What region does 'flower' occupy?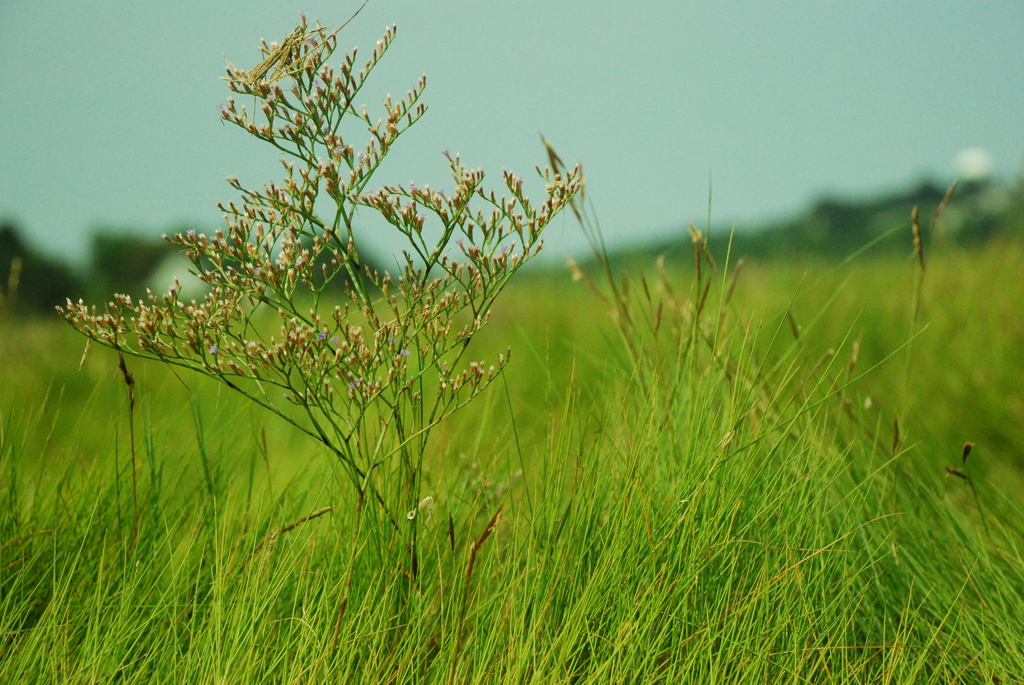
{"x1": 182, "y1": 226, "x2": 200, "y2": 251}.
